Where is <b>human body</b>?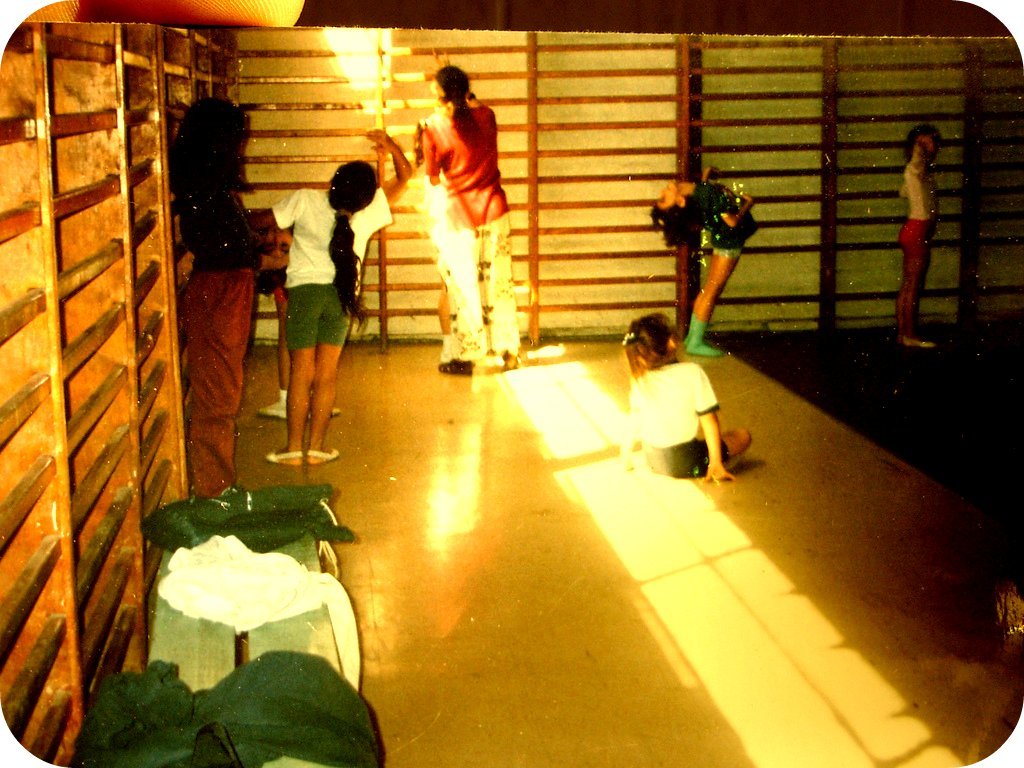
(167, 88, 265, 490).
